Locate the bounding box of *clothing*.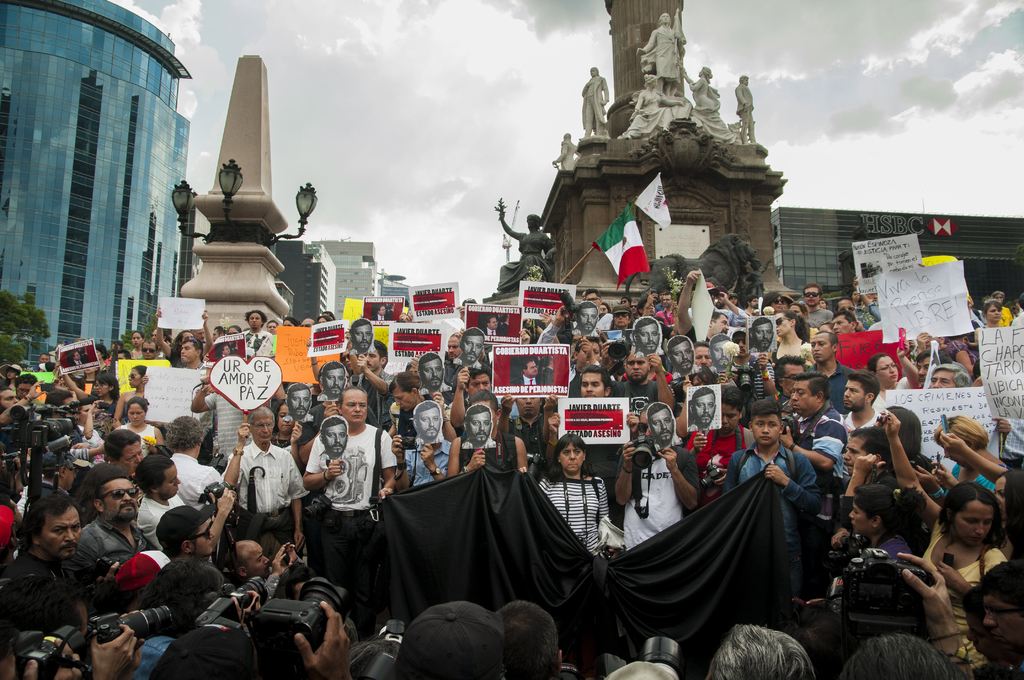
Bounding box: bbox(945, 336, 978, 355).
